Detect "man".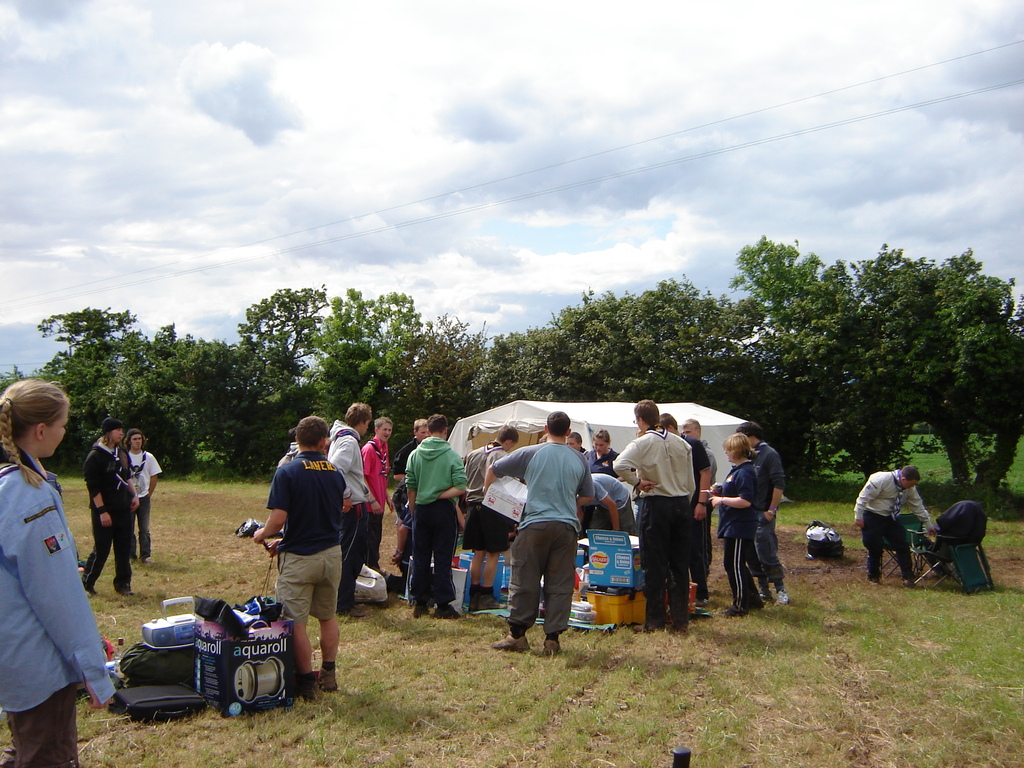
Detected at [left=680, top=417, right=717, bottom=605].
